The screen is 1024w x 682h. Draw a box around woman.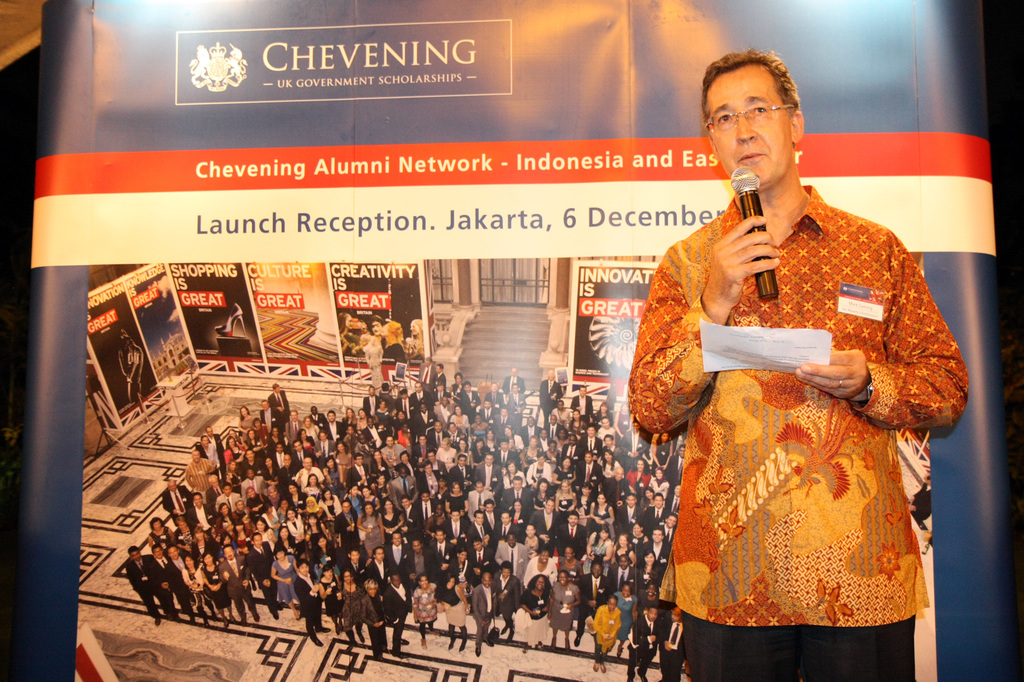
[261,459,282,486].
